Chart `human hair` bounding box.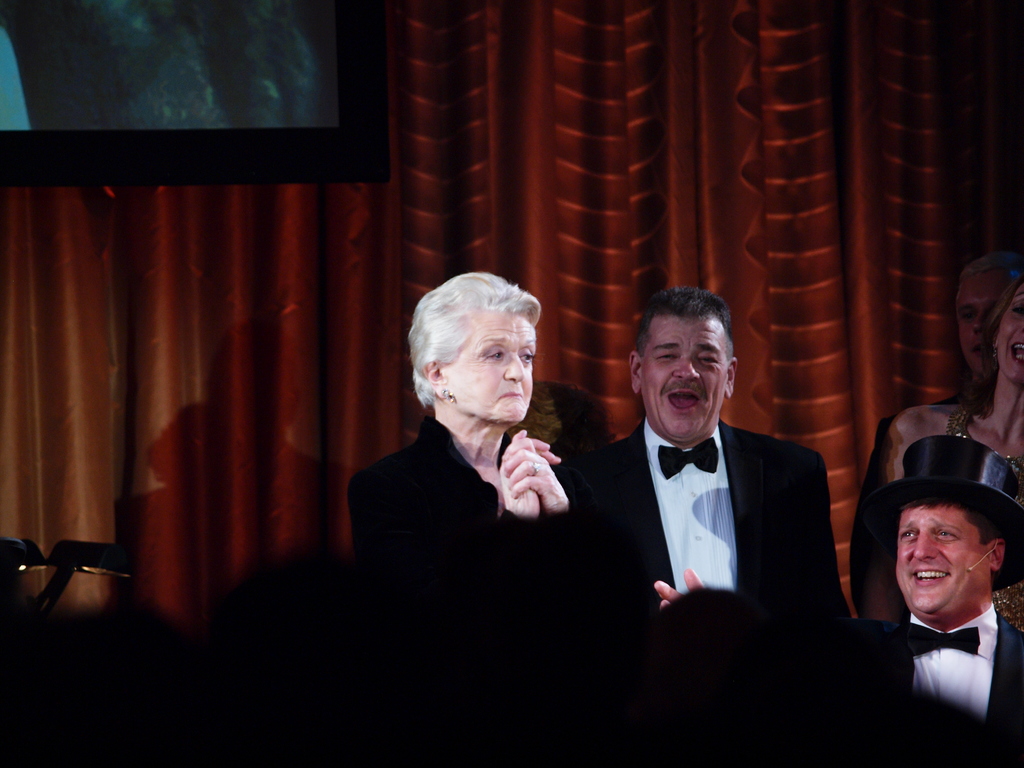
Charted: (x1=634, y1=285, x2=733, y2=358).
